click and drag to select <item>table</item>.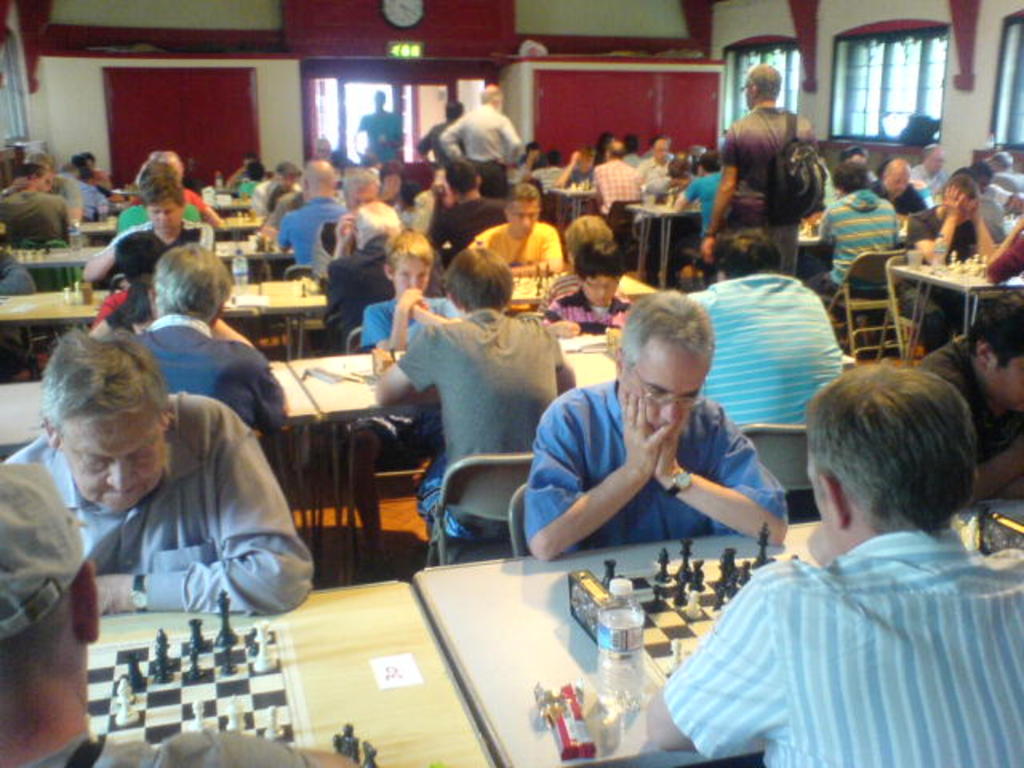
Selection: detection(240, 234, 290, 274).
